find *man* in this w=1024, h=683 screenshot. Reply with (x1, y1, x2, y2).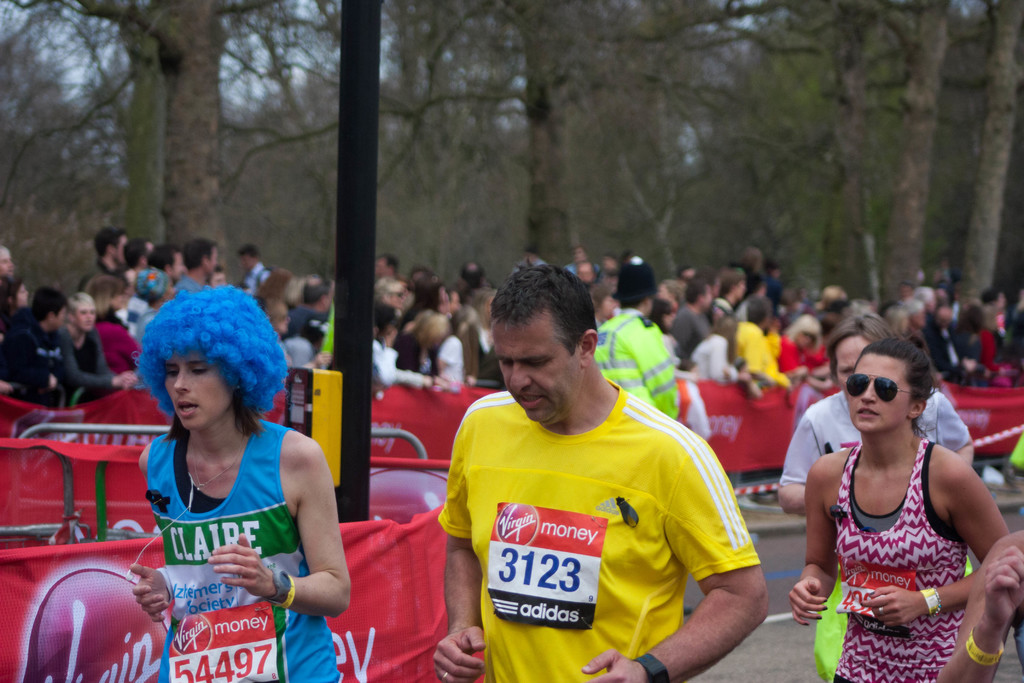
(714, 272, 748, 321).
